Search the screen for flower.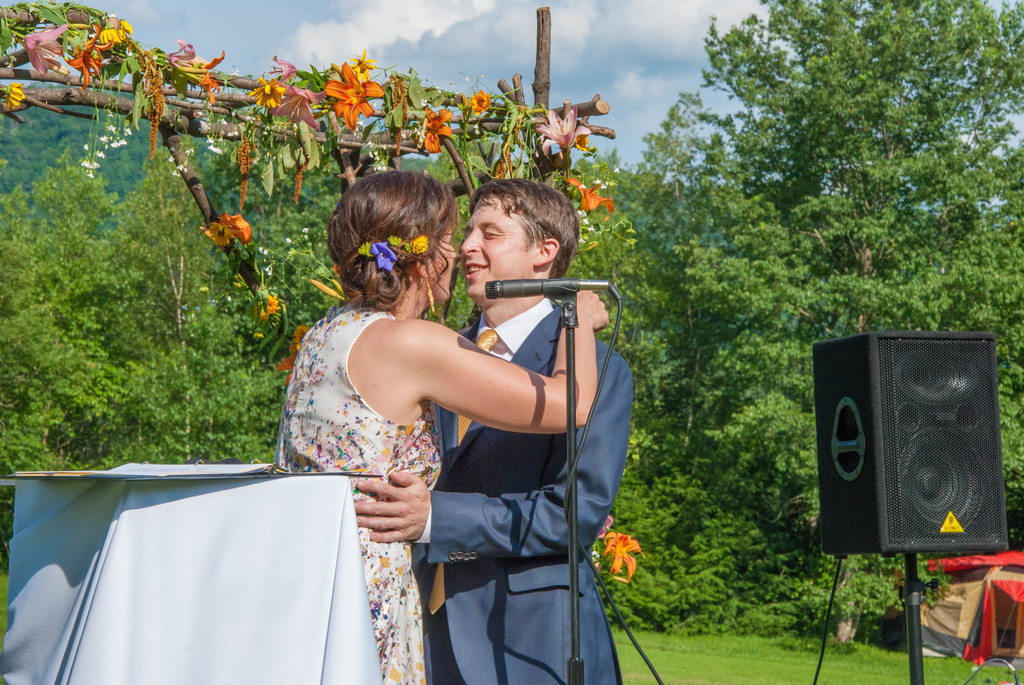
Found at [left=246, top=80, right=283, bottom=111].
